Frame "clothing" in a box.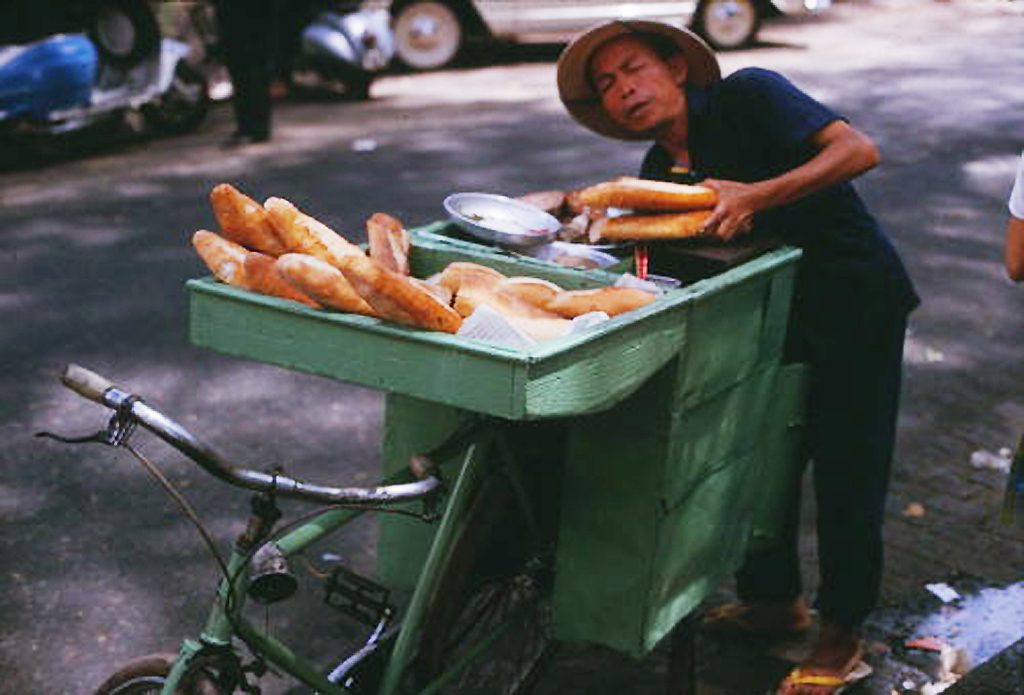
region(217, 0, 273, 135).
